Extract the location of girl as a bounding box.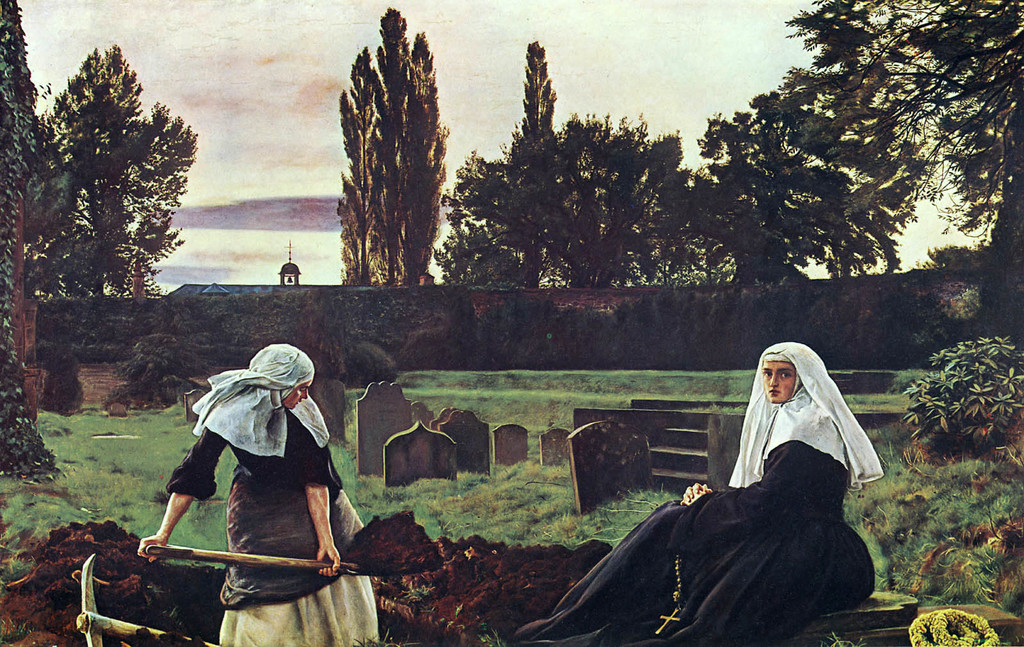
crop(139, 356, 376, 646).
